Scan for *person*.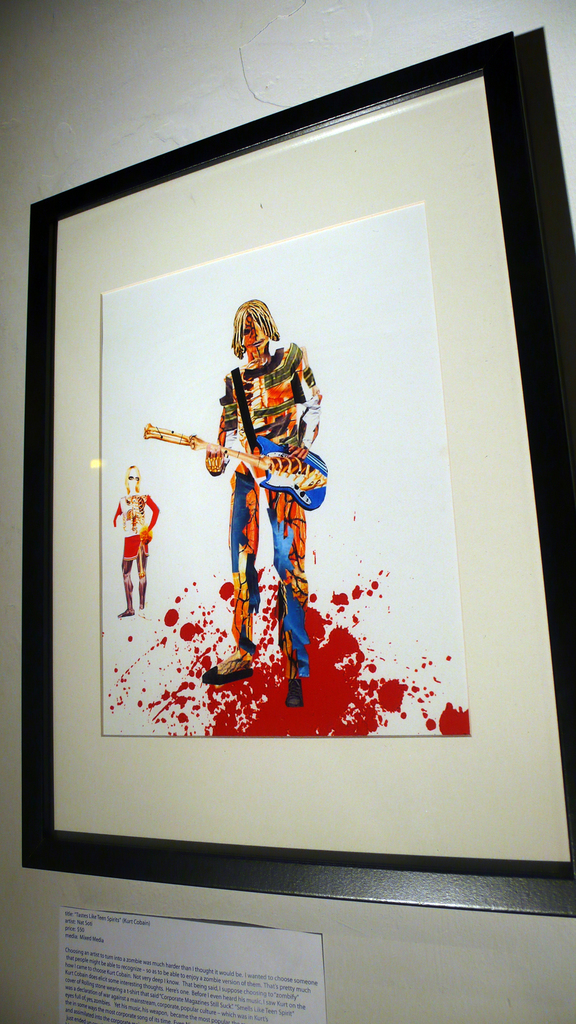
Scan result: {"x1": 204, "y1": 296, "x2": 323, "y2": 707}.
